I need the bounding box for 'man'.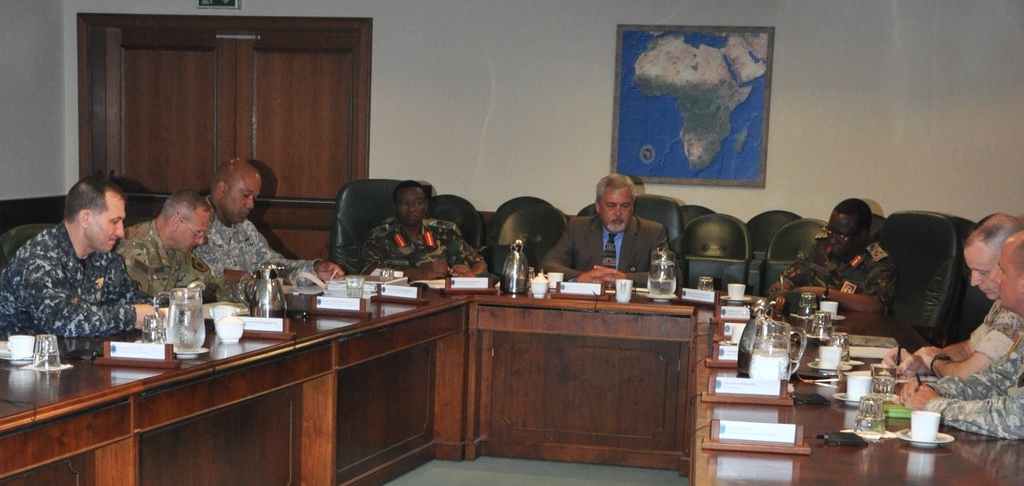
Here it is: 896, 232, 1023, 438.
